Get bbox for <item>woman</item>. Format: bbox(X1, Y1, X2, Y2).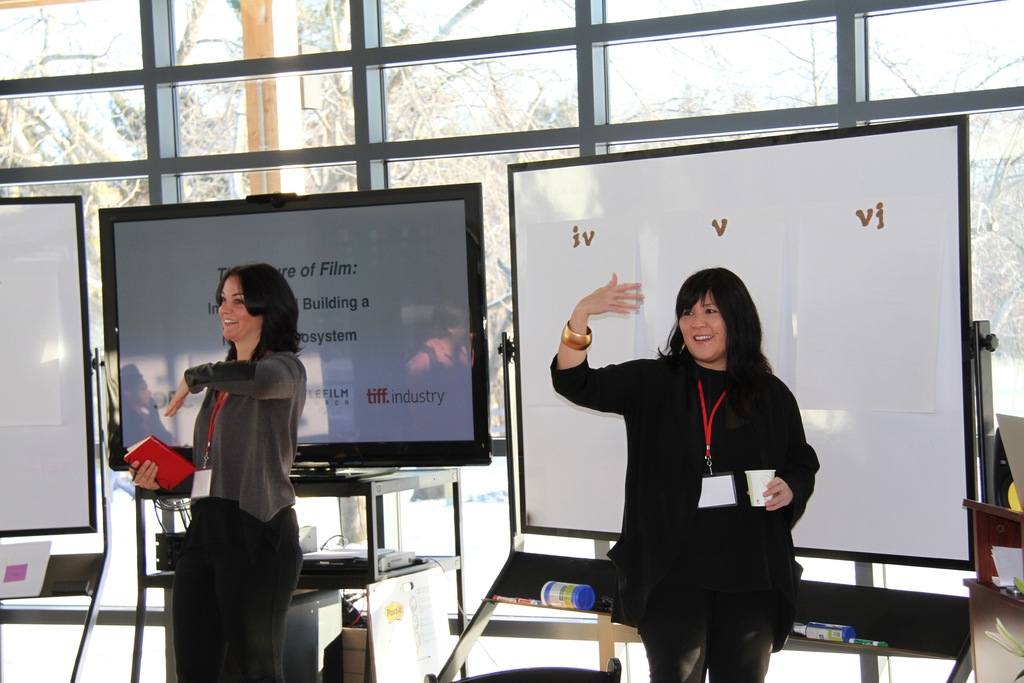
bbox(548, 261, 817, 682).
